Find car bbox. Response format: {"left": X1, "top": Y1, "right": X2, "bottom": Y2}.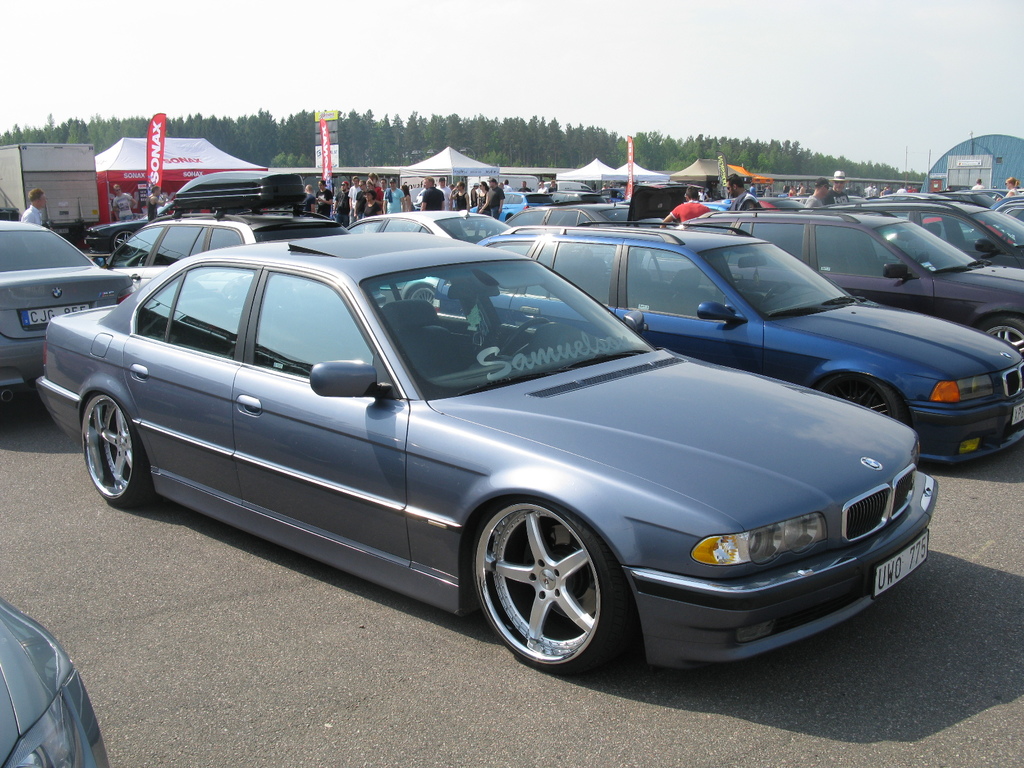
{"left": 40, "top": 244, "right": 949, "bottom": 673}.
